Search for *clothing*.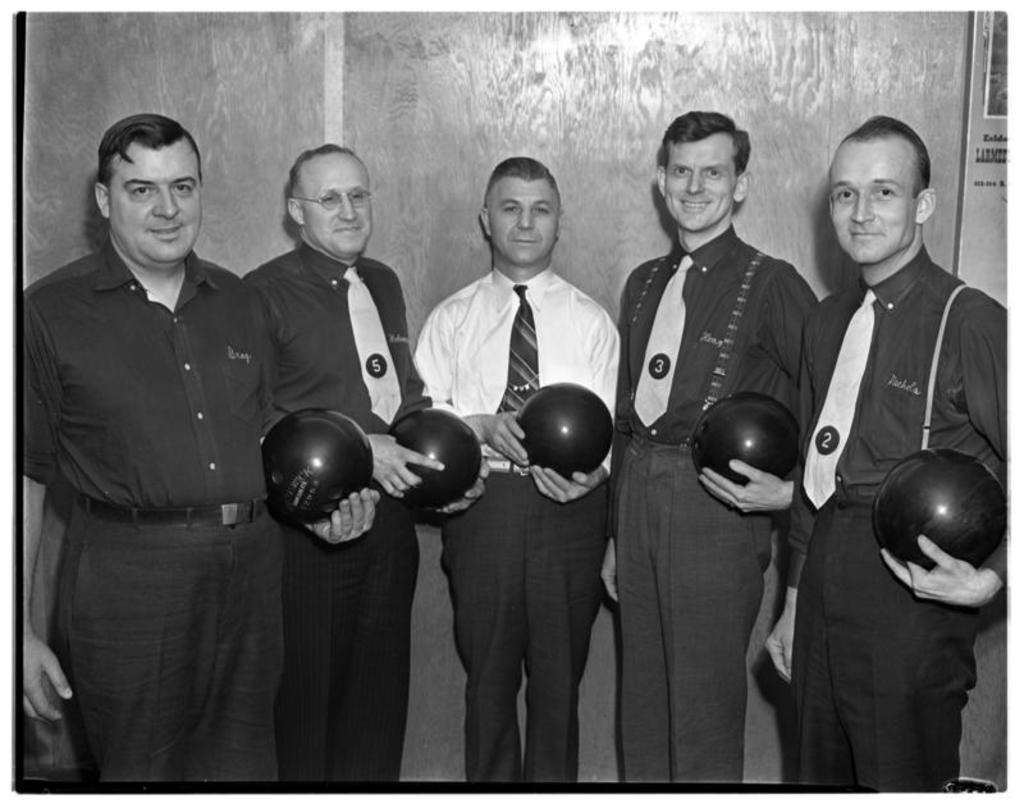
Found at crop(786, 241, 1007, 791).
